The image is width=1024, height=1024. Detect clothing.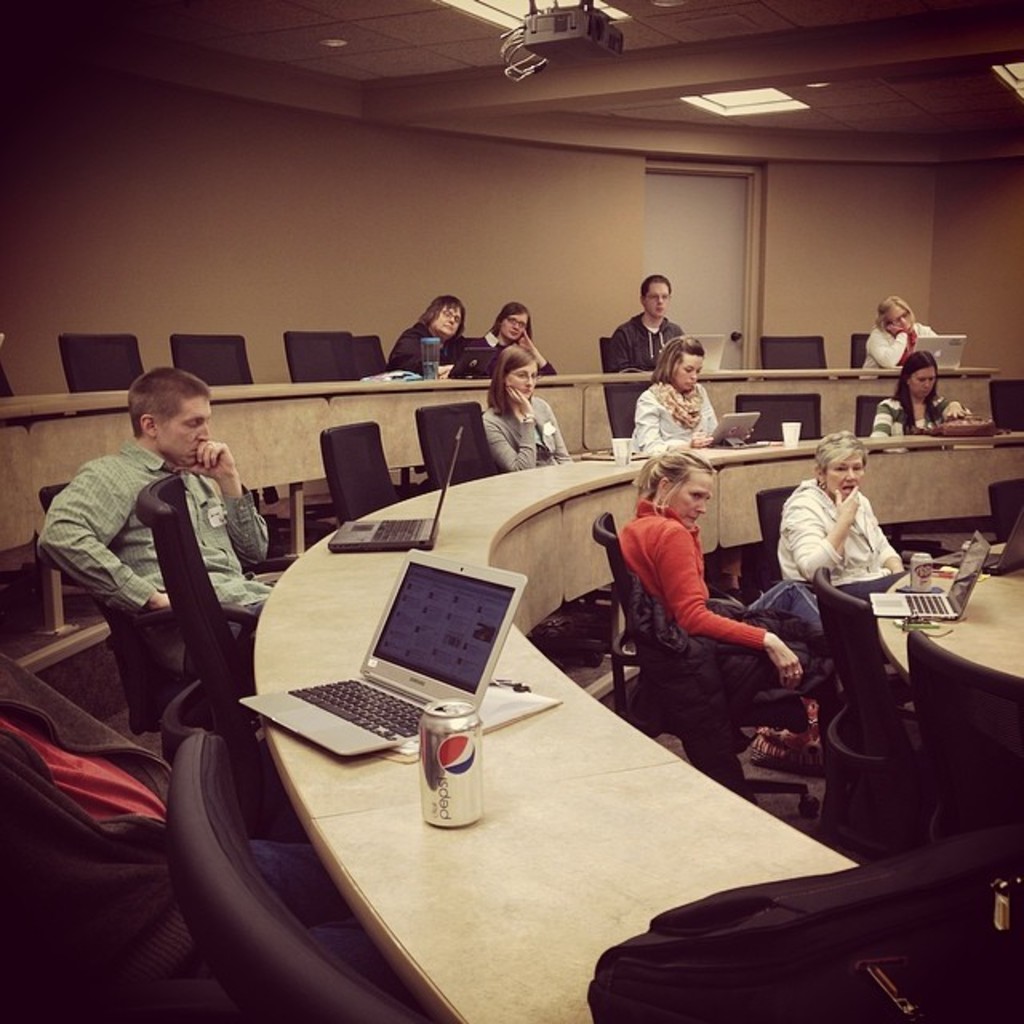
Detection: {"x1": 862, "y1": 392, "x2": 971, "y2": 446}.
